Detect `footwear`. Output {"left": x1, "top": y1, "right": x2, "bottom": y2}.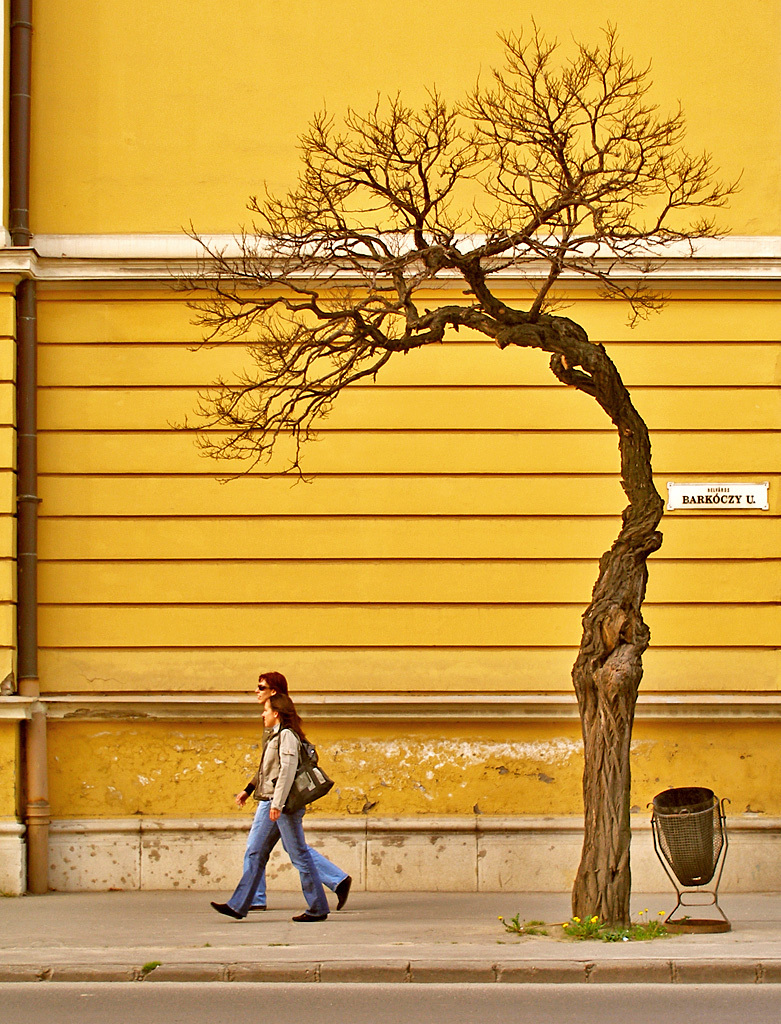
{"left": 287, "top": 907, "right": 324, "bottom": 918}.
